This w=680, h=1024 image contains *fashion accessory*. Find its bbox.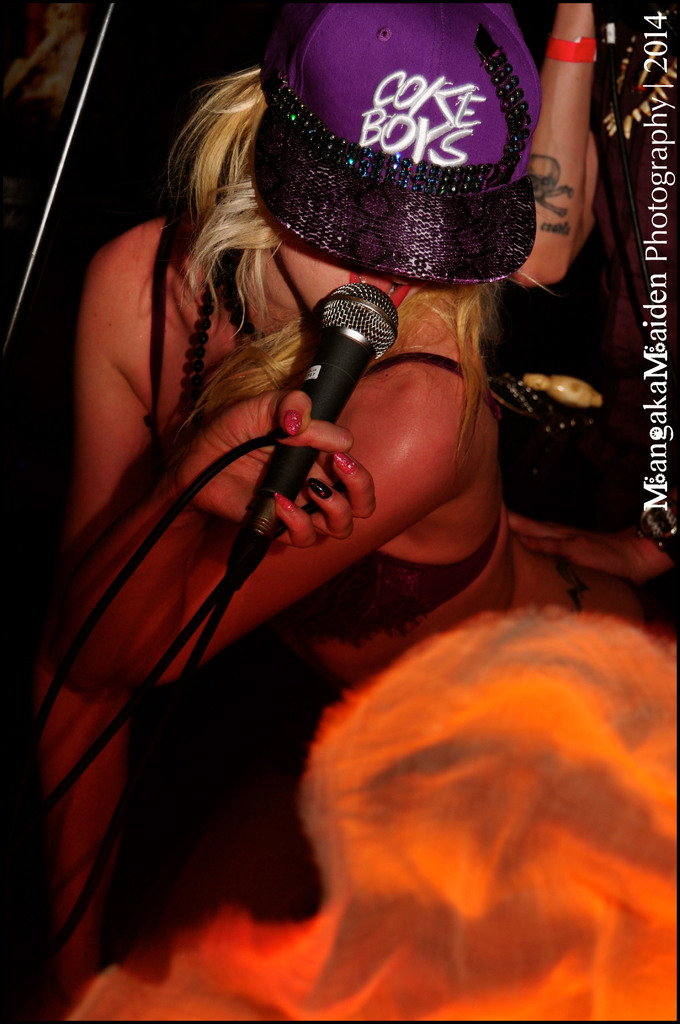
detection(309, 481, 330, 497).
